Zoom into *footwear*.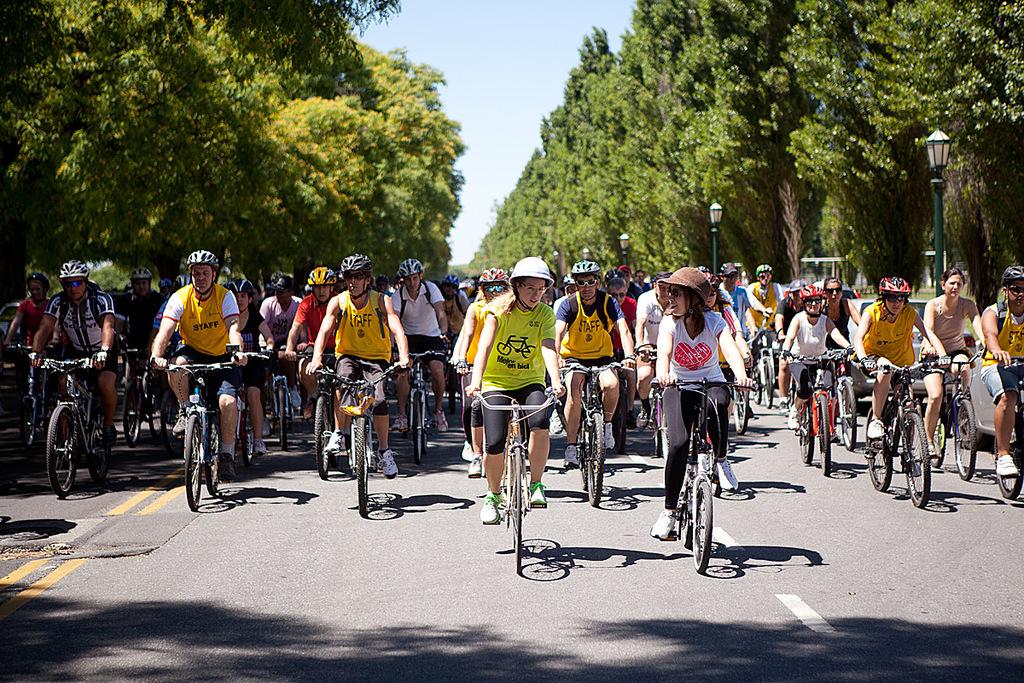
Zoom target: bbox=(635, 407, 650, 429).
